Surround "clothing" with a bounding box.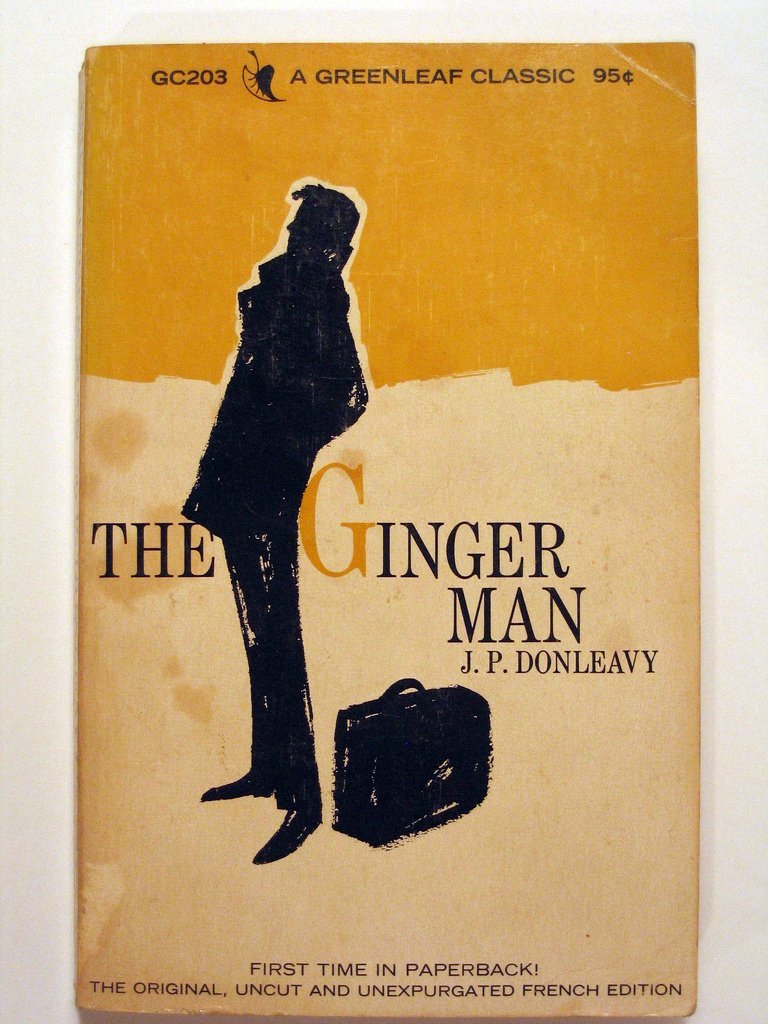
Rect(177, 240, 368, 810).
